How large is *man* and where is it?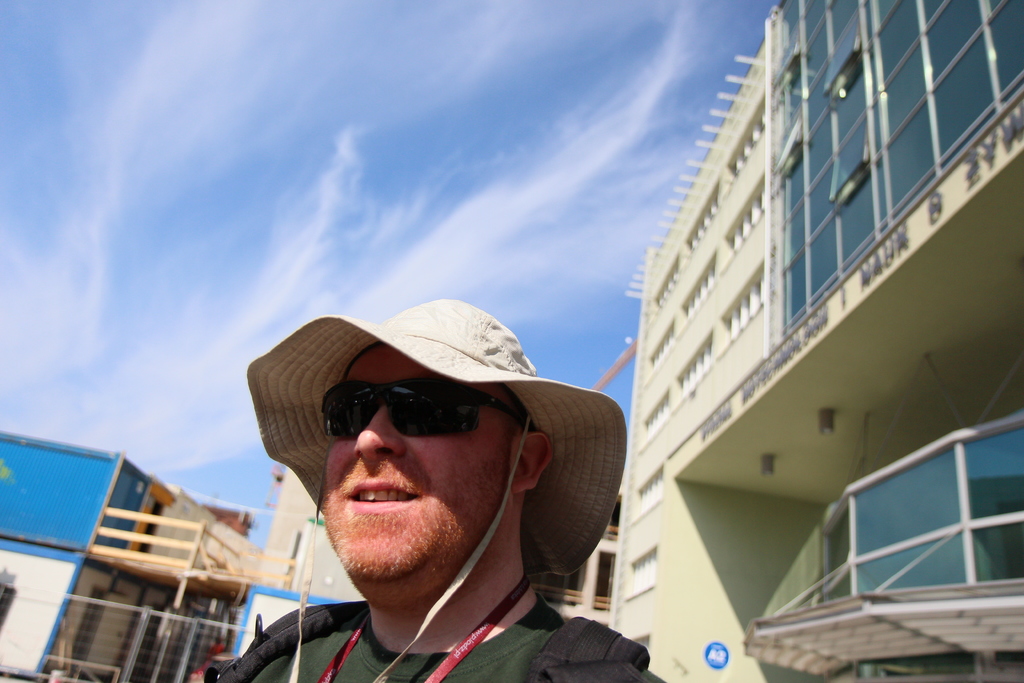
Bounding box: locate(210, 292, 674, 682).
